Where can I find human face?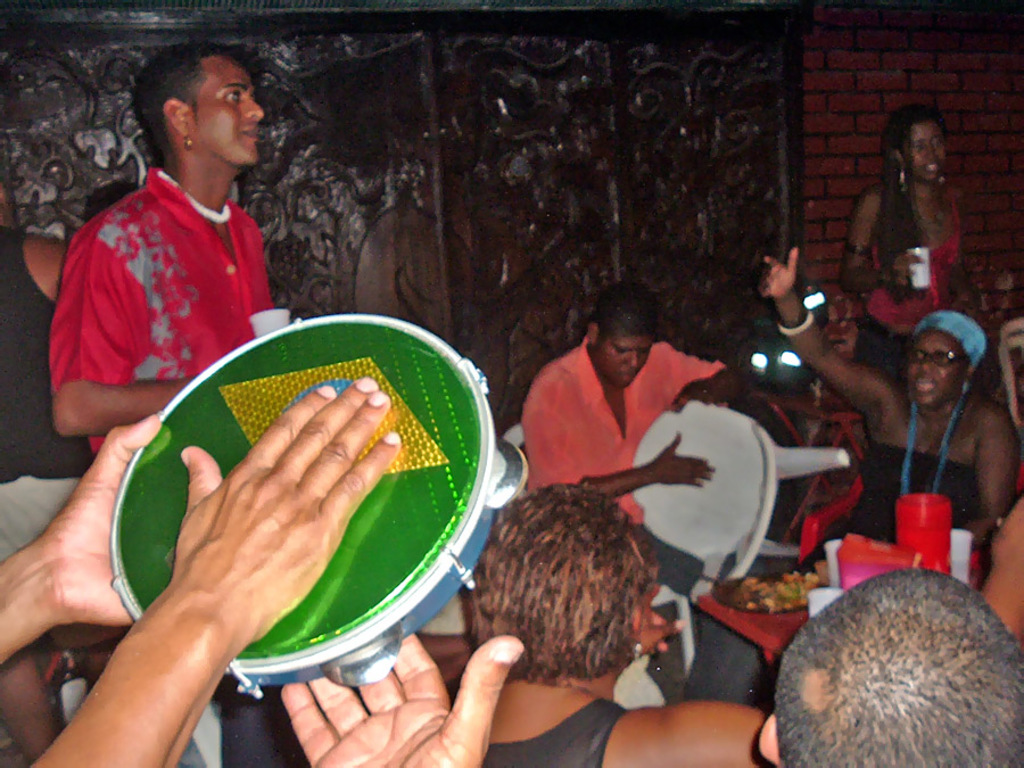
You can find it at 908/123/948/182.
